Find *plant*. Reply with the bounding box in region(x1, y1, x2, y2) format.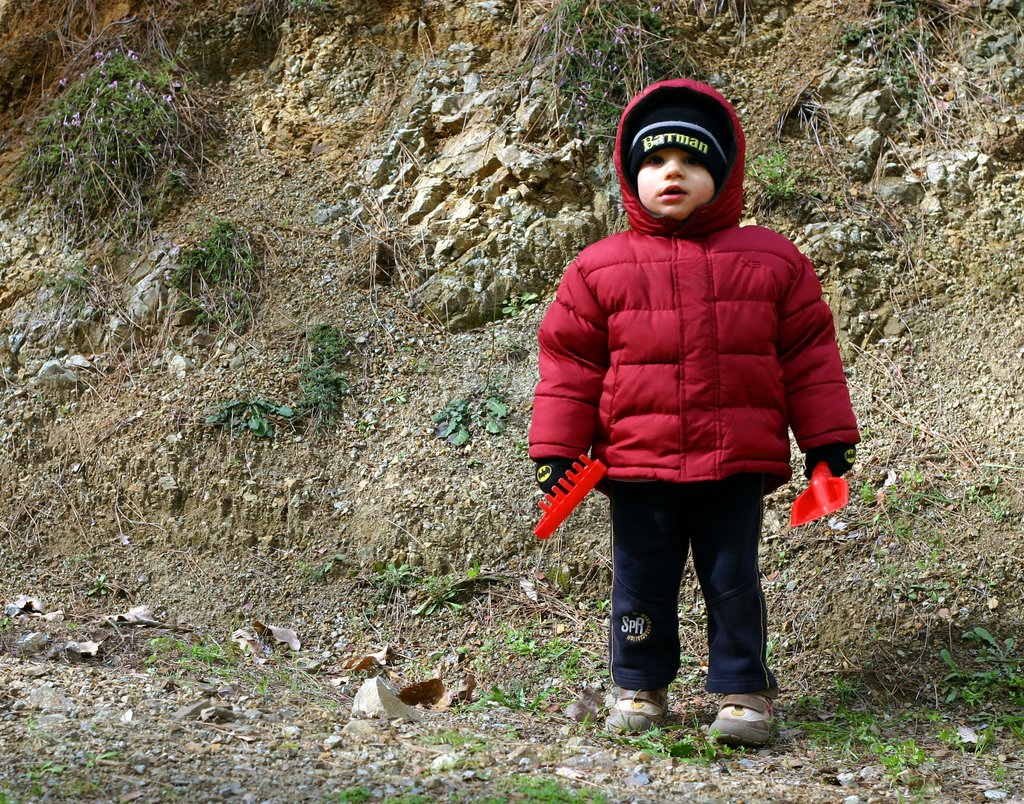
region(133, 616, 343, 717).
